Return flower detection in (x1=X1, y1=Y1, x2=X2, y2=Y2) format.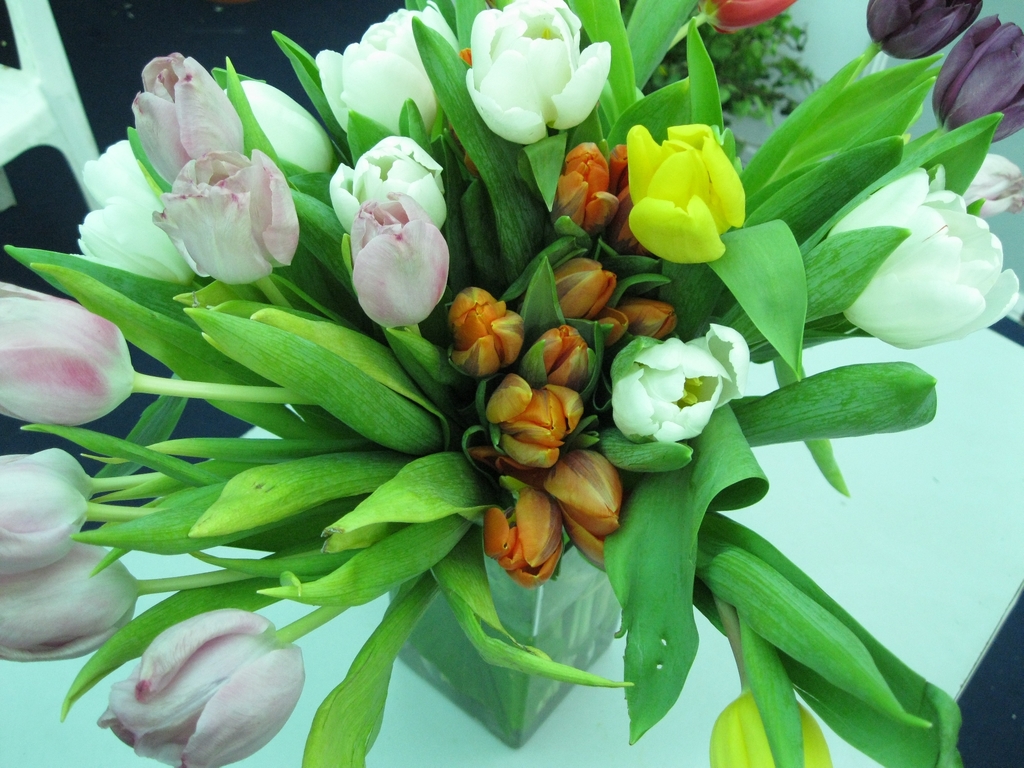
(x1=0, y1=447, x2=99, y2=500).
